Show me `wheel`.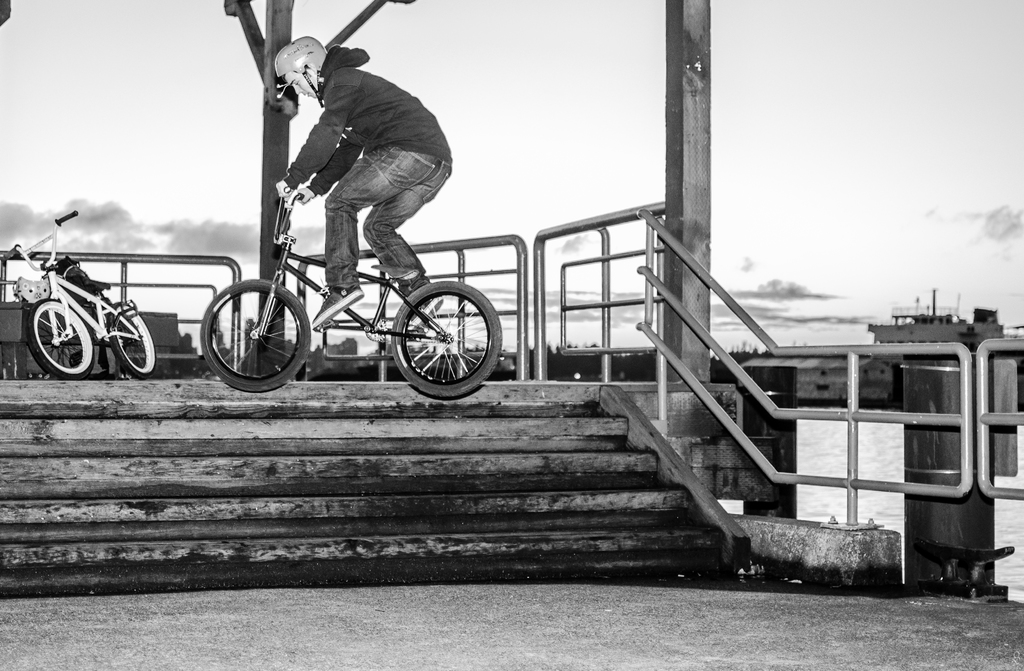
`wheel` is here: x1=200, y1=280, x2=312, y2=392.
